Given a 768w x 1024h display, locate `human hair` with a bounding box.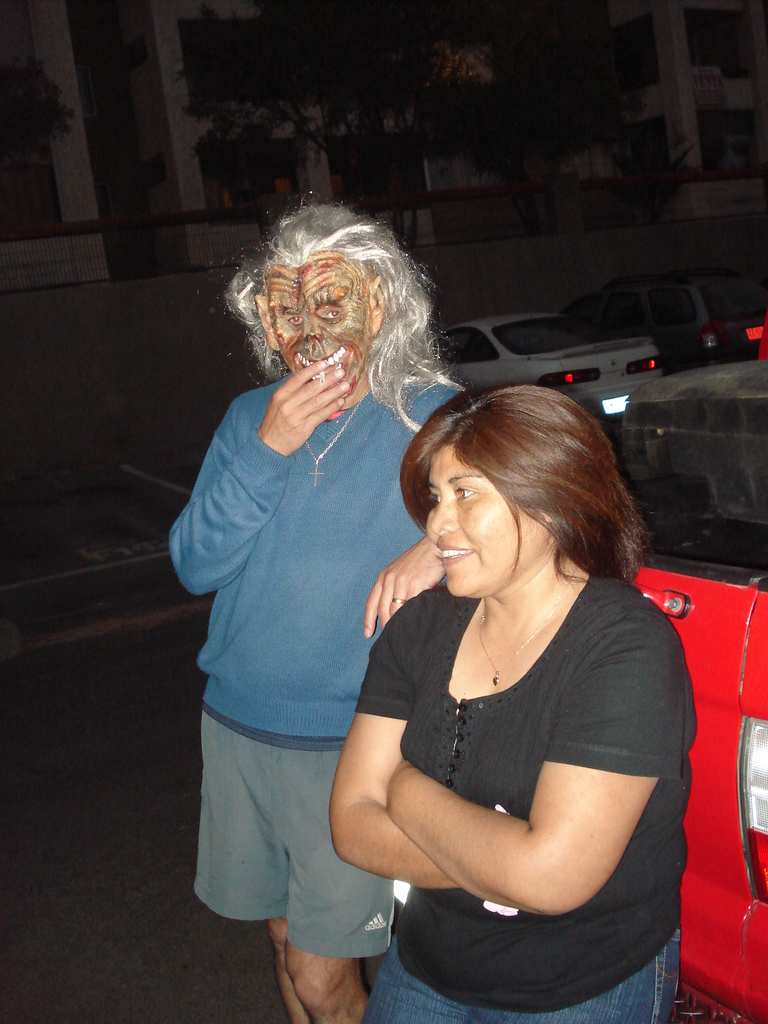
Located: box(401, 386, 635, 623).
